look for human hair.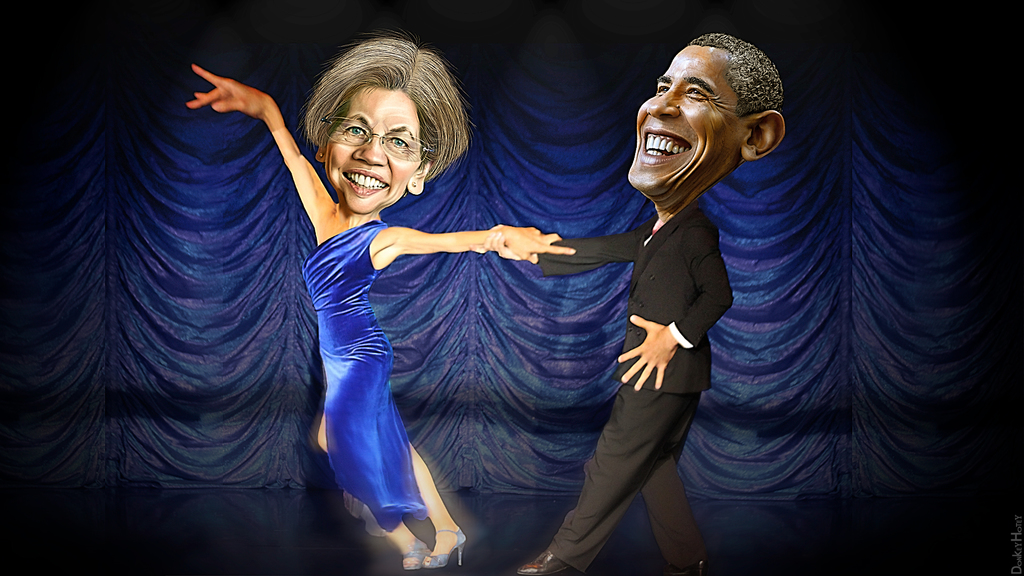
Found: left=692, top=35, right=787, bottom=130.
